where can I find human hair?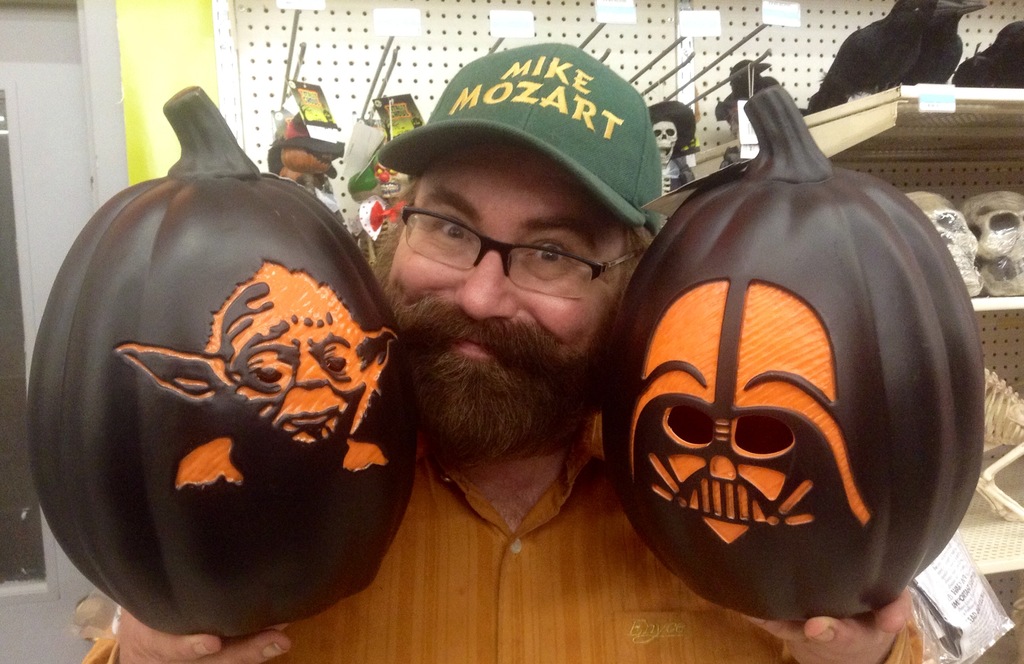
You can find it at [366, 166, 652, 297].
